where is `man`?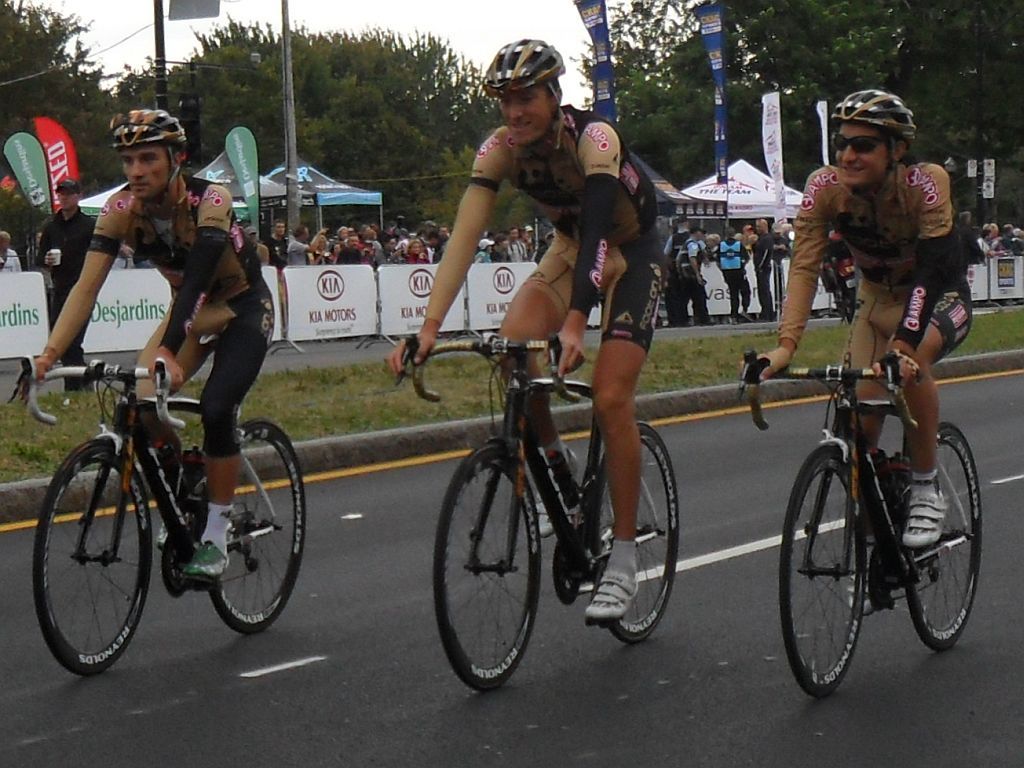
28:104:273:583.
